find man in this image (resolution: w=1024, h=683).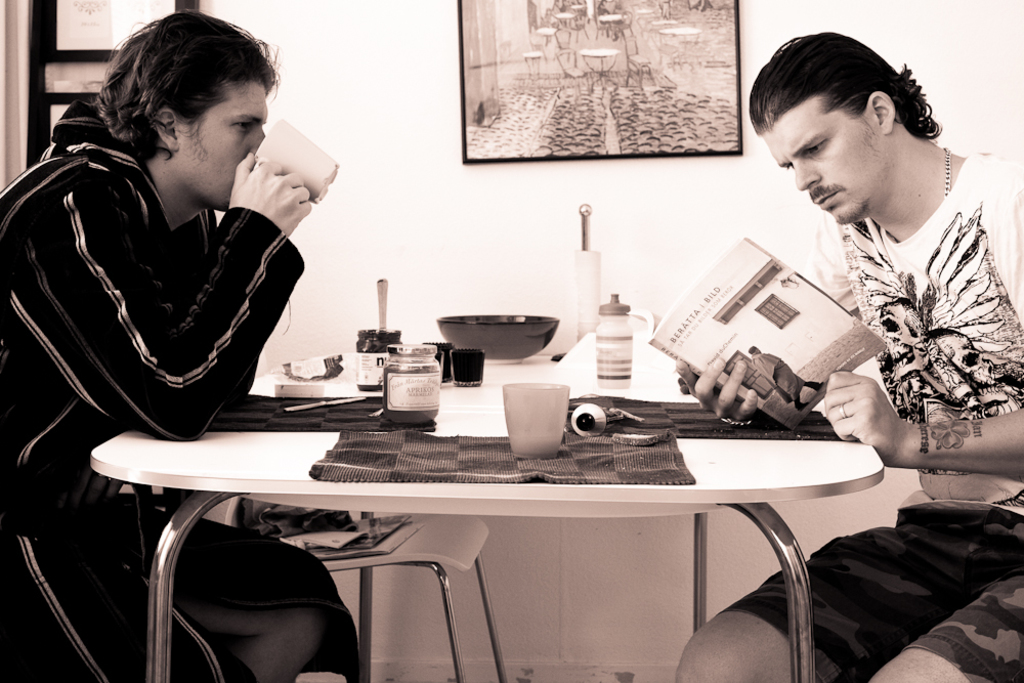
674, 25, 1023, 682.
